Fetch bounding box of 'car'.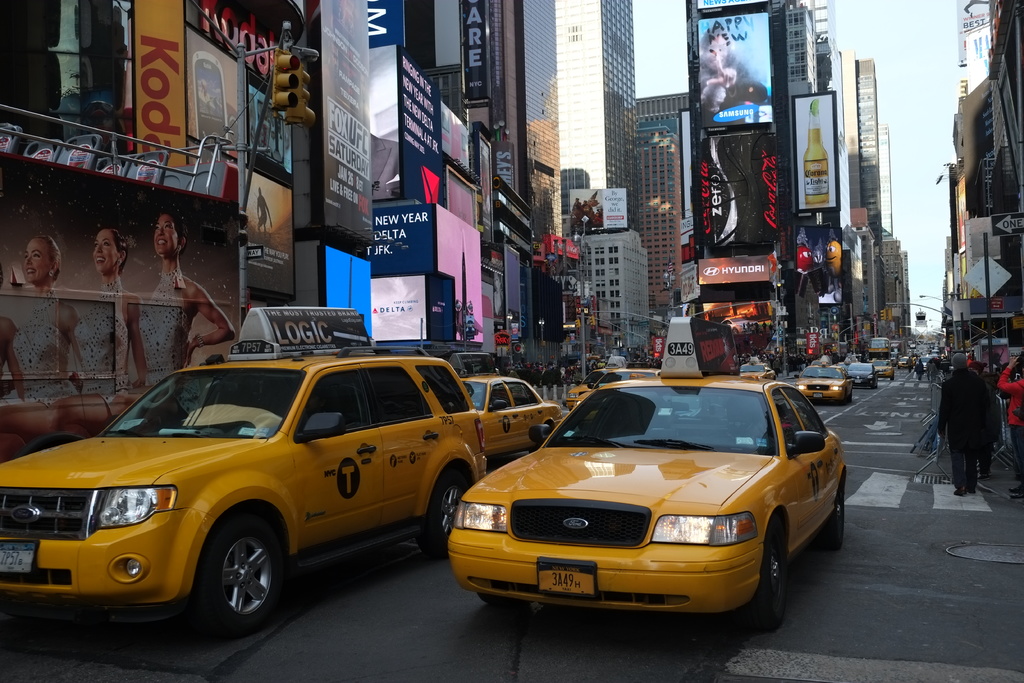
Bbox: detection(897, 356, 911, 370).
